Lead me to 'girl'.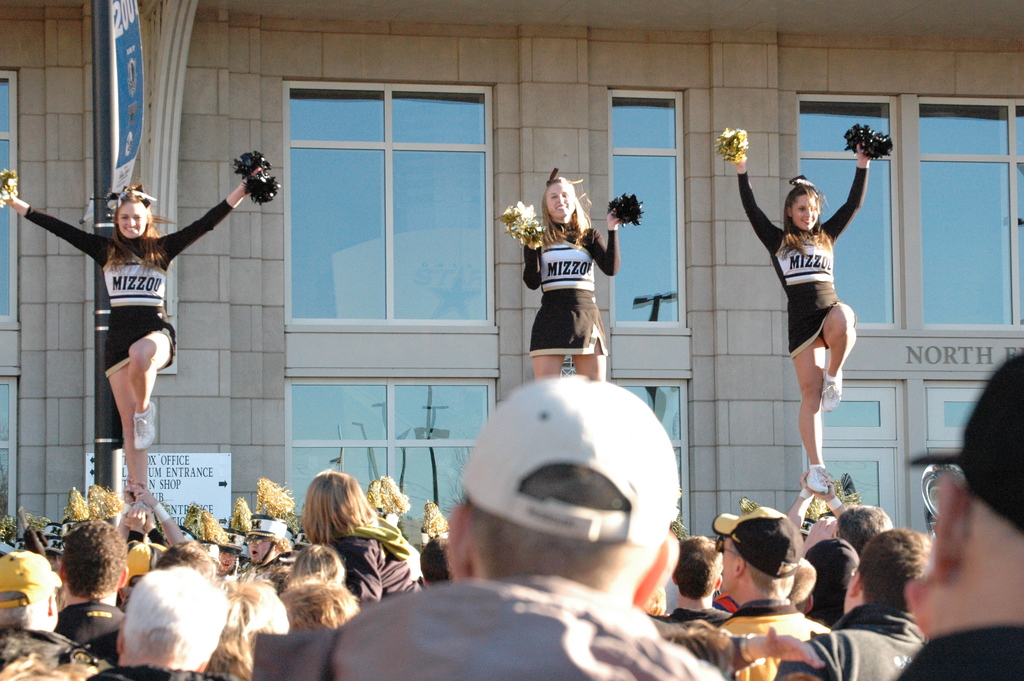
Lead to [left=510, top=168, right=645, bottom=379].
